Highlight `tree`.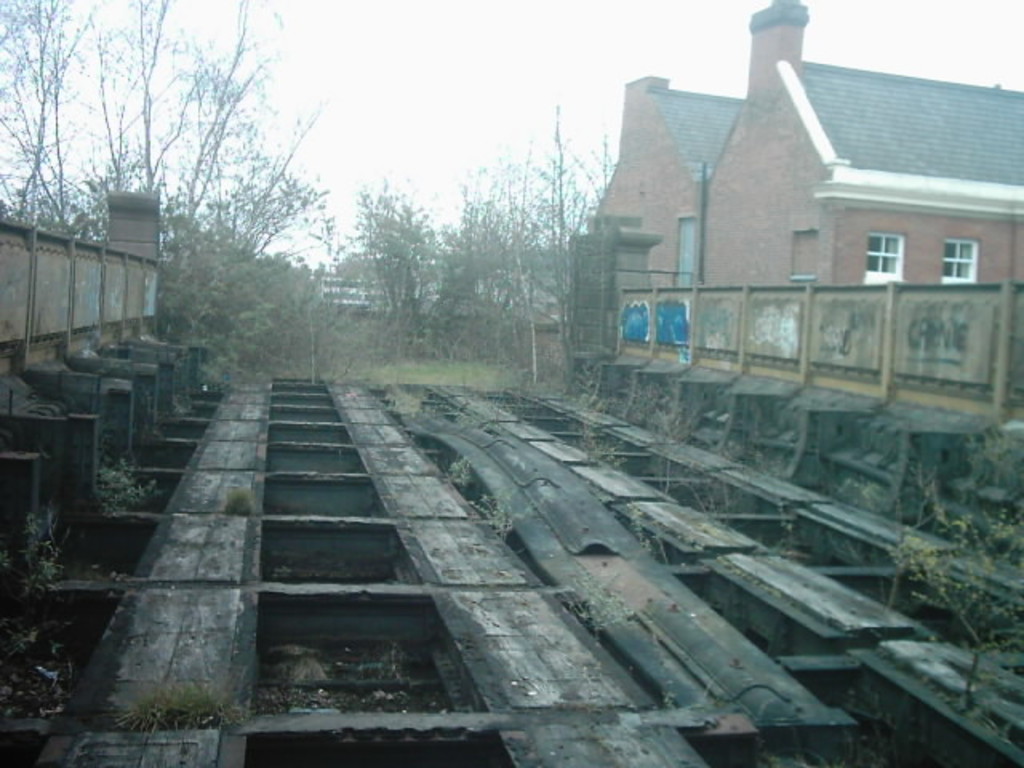
Highlighted region: <box>152,0,349,339</box>.
